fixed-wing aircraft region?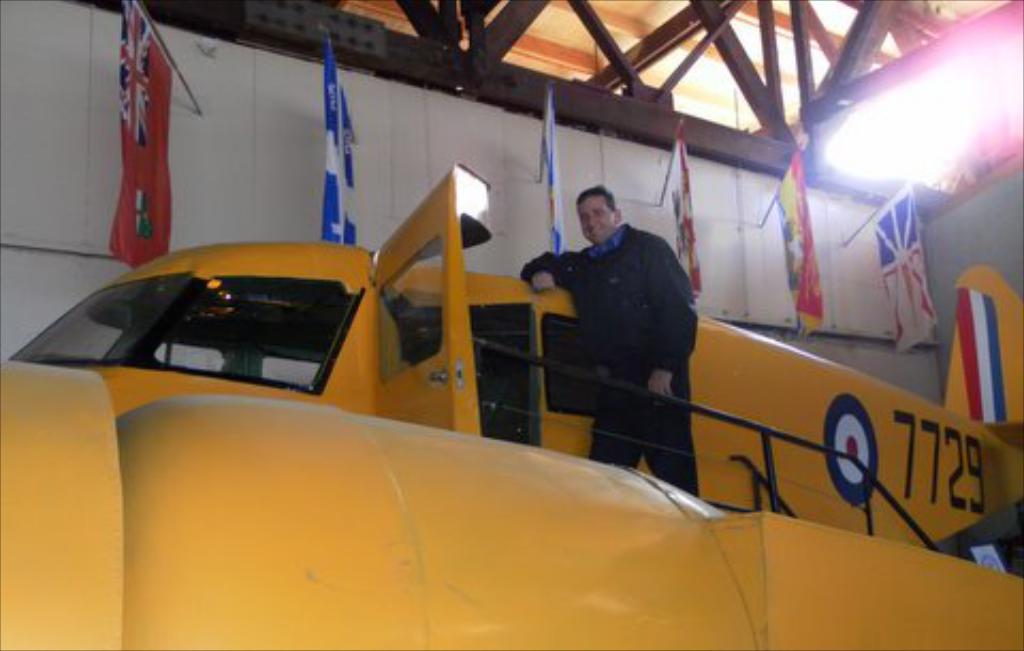
[0,160,1022,649]
